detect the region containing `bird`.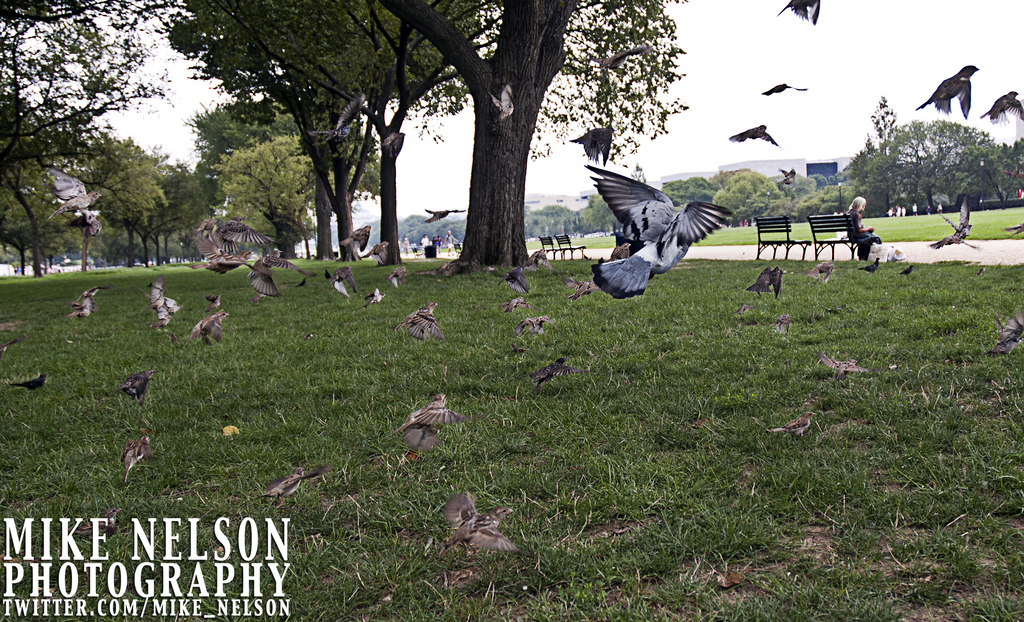
left=440, top=491, right=515, bottom=567.
